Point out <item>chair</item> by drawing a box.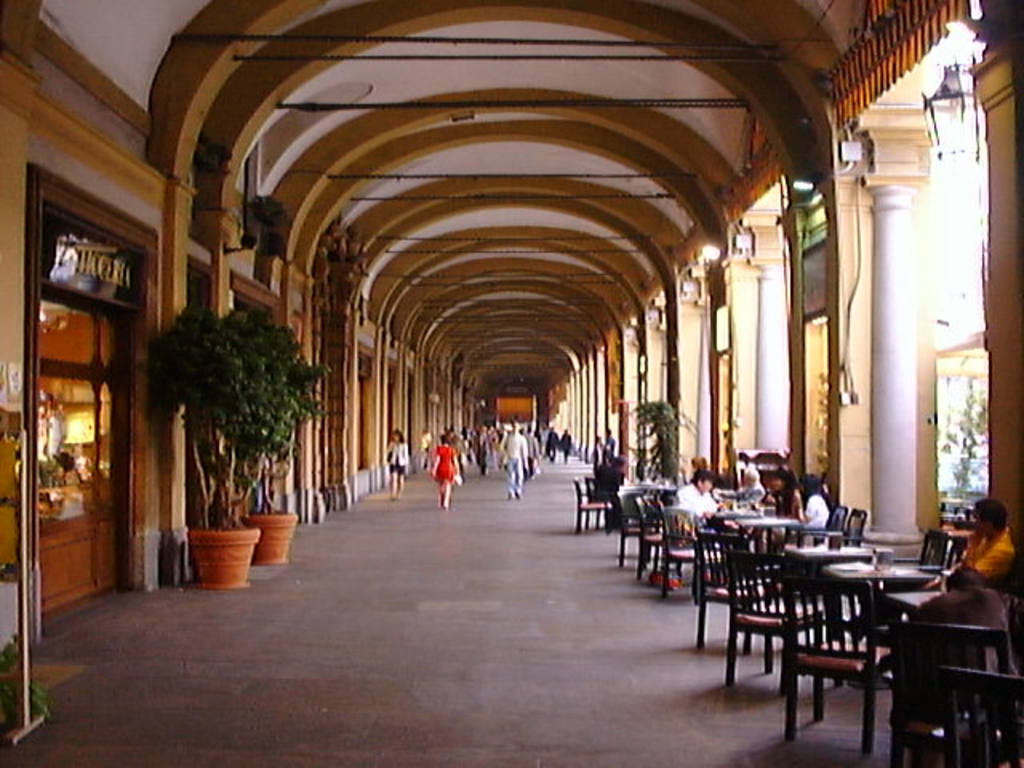
794 504 846 550.
